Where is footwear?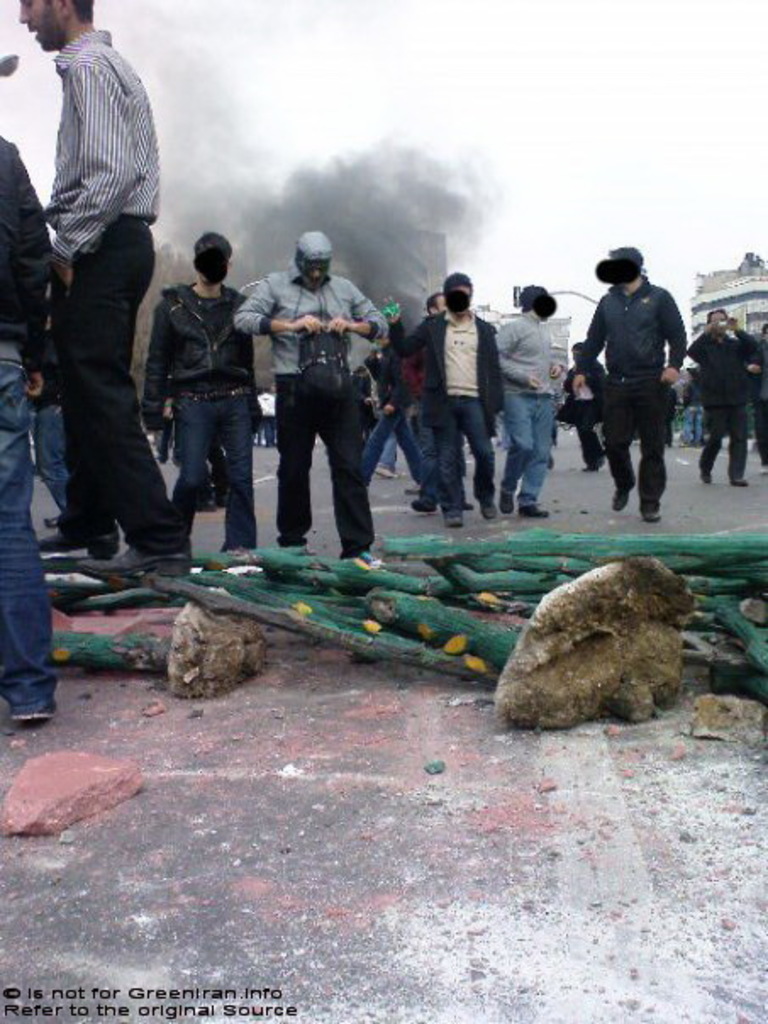
x1=203, y1=492, x2=231, y2=510.
